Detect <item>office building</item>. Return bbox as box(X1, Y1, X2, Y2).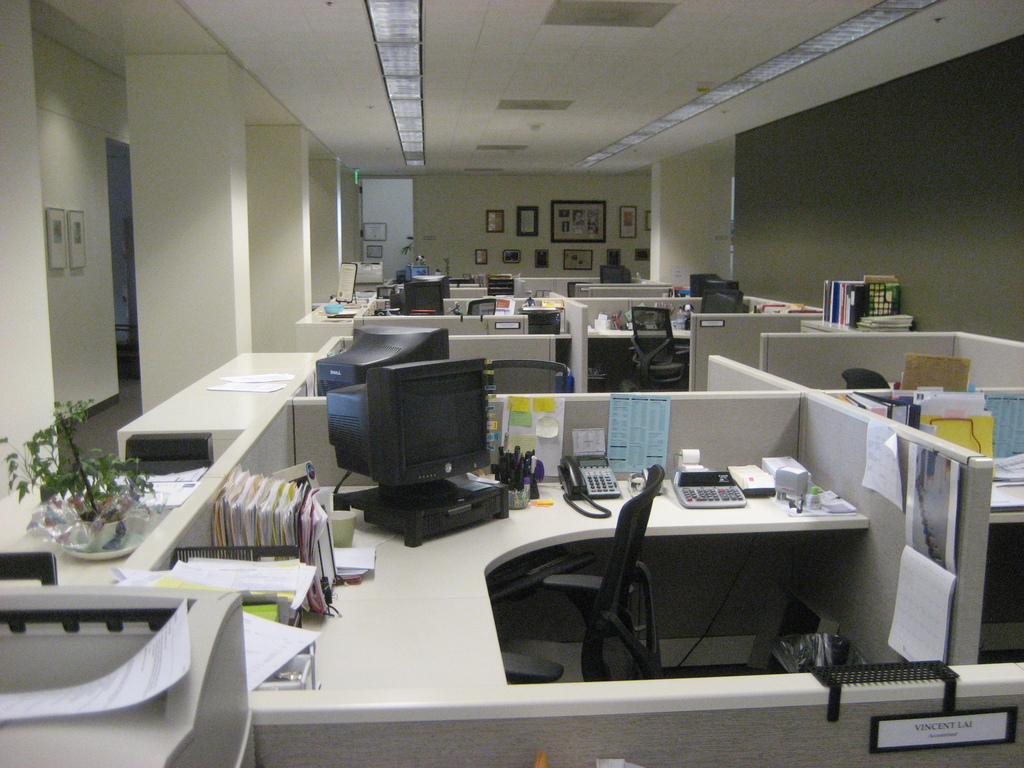
box(3, 0, 1023, 767).
